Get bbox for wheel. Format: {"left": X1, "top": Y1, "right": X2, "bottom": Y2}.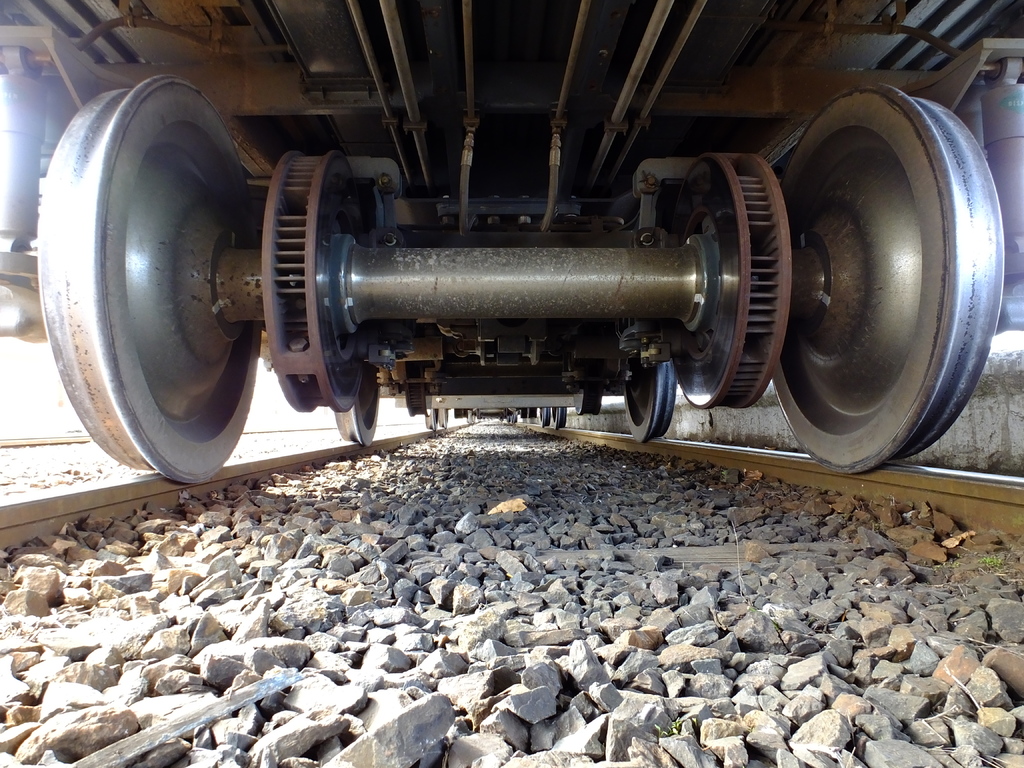
{"left": 334, "top": 363, "right": 378, "bottom": 447}.
